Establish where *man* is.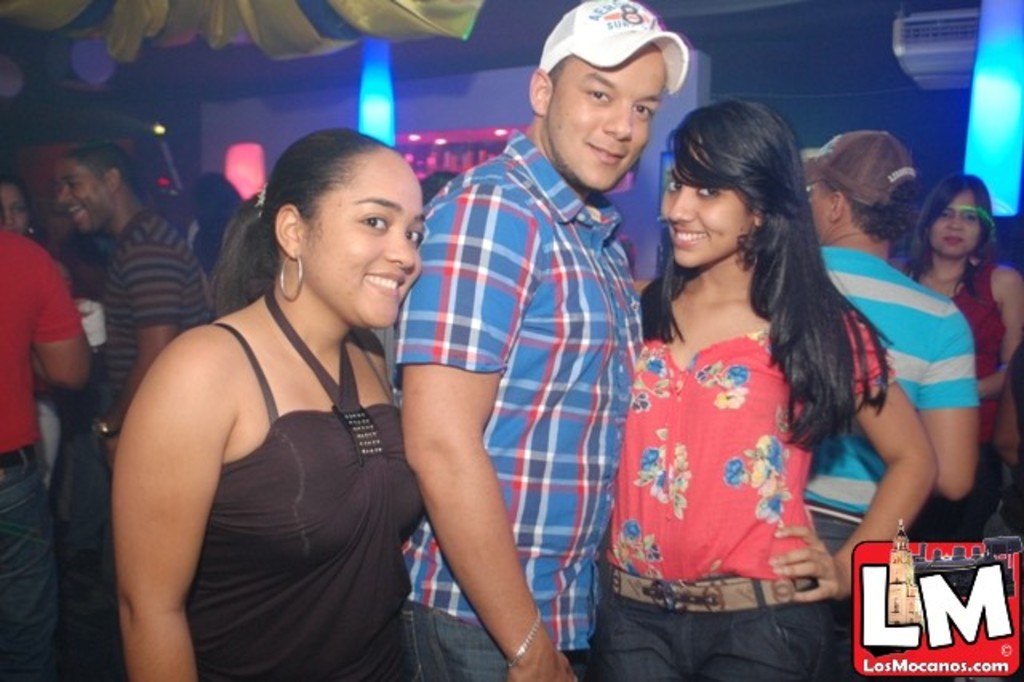
Established at BBox(58, 142, 214, 680).
